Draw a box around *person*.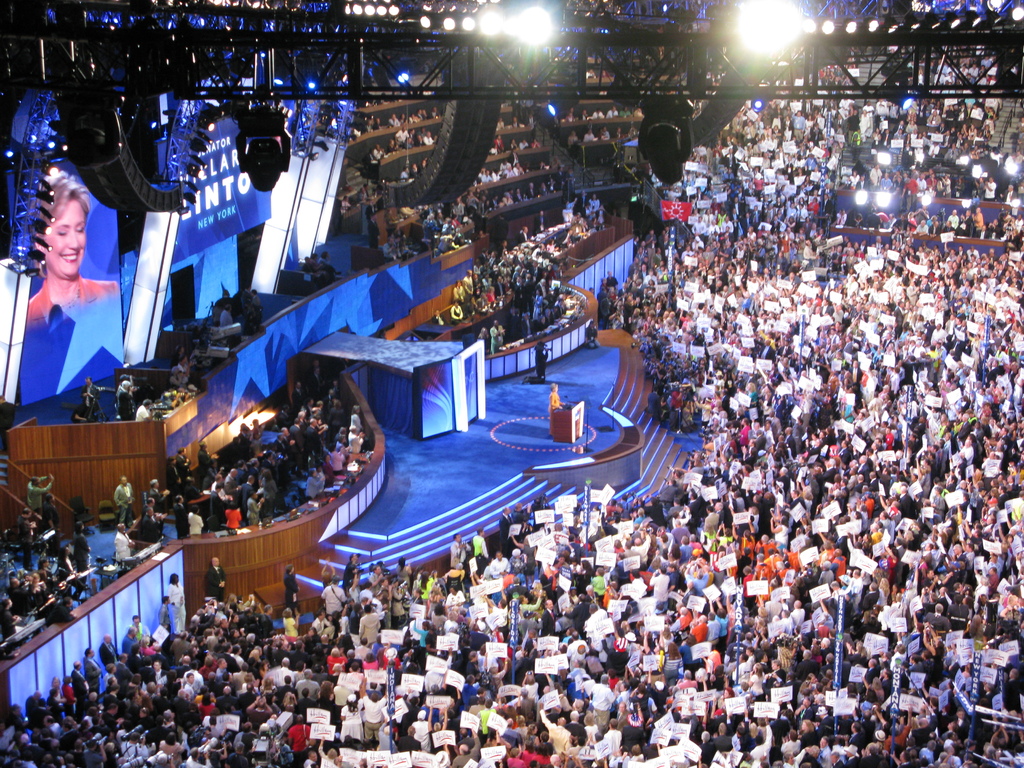
547 383 566 436.
